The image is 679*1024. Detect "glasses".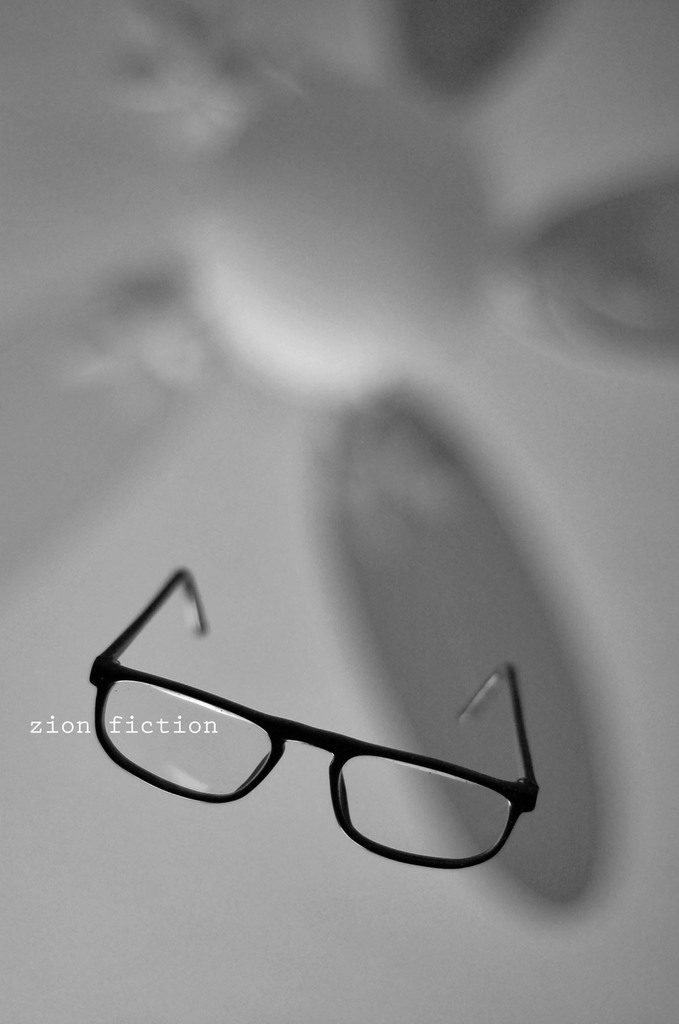
Detection: 85/561/540/869.
